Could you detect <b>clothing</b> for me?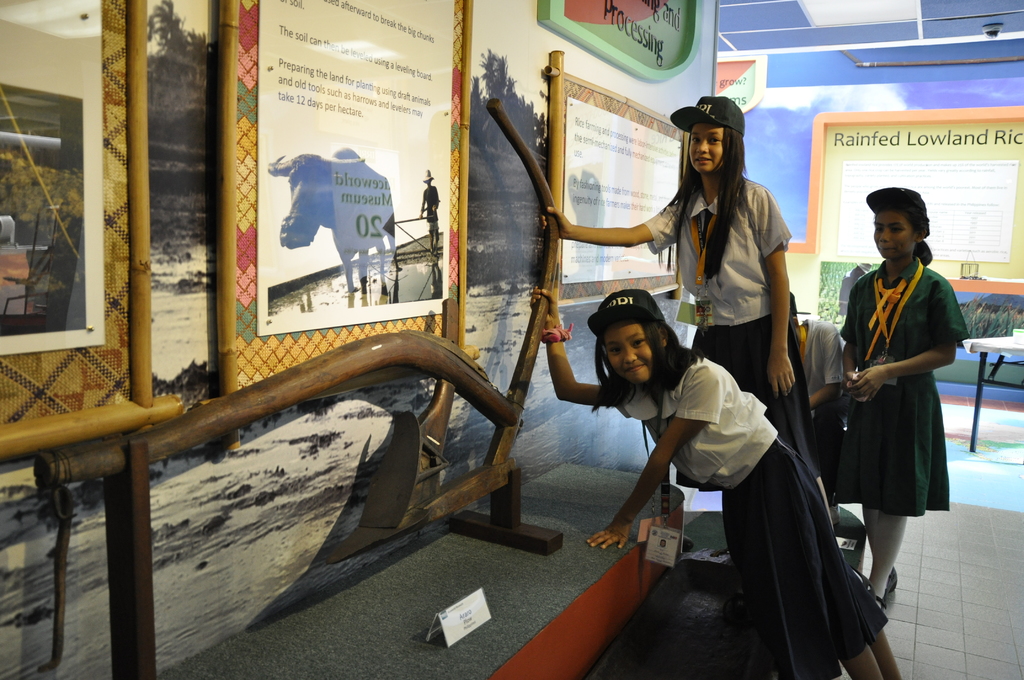
Detection result: box(641, 176, 819, 473).
